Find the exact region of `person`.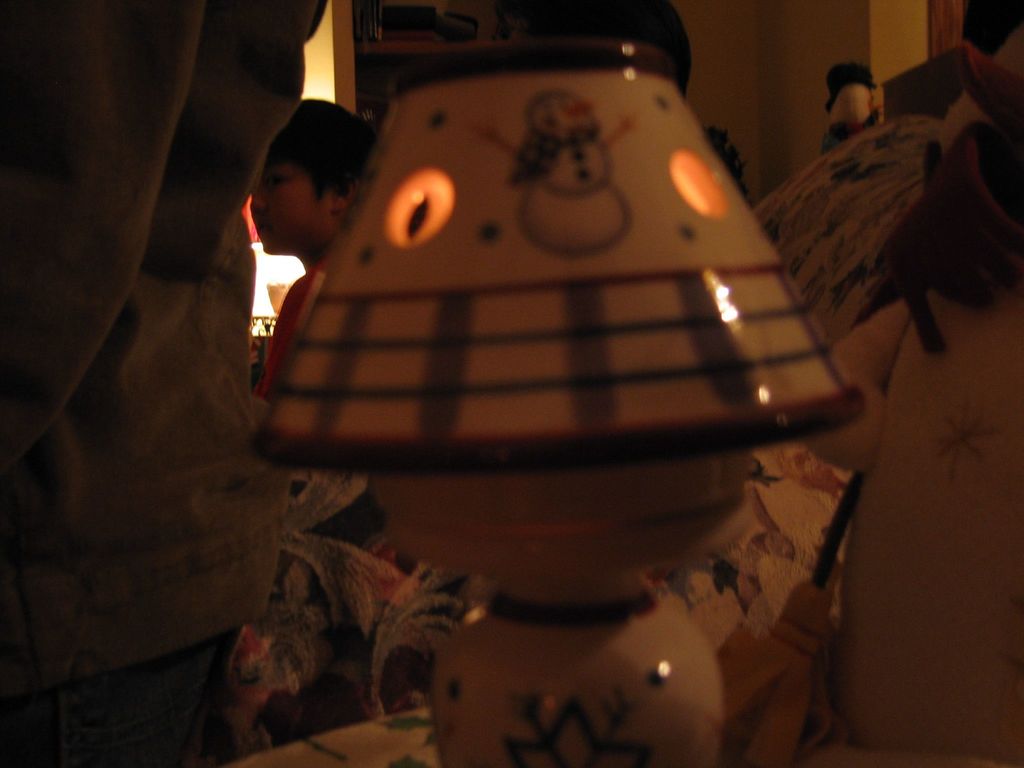
Exact region: (240, 90, 390, 483).
